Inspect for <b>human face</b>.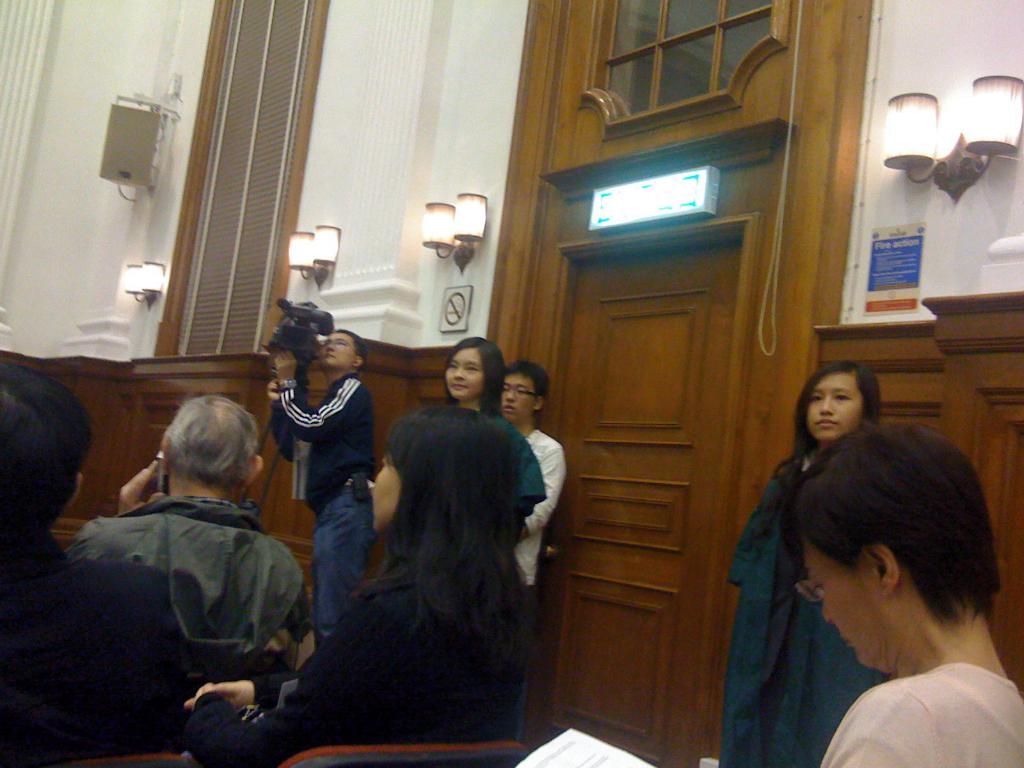
Inspection: [x1=809, y1=369, x2=863, y2=442].
